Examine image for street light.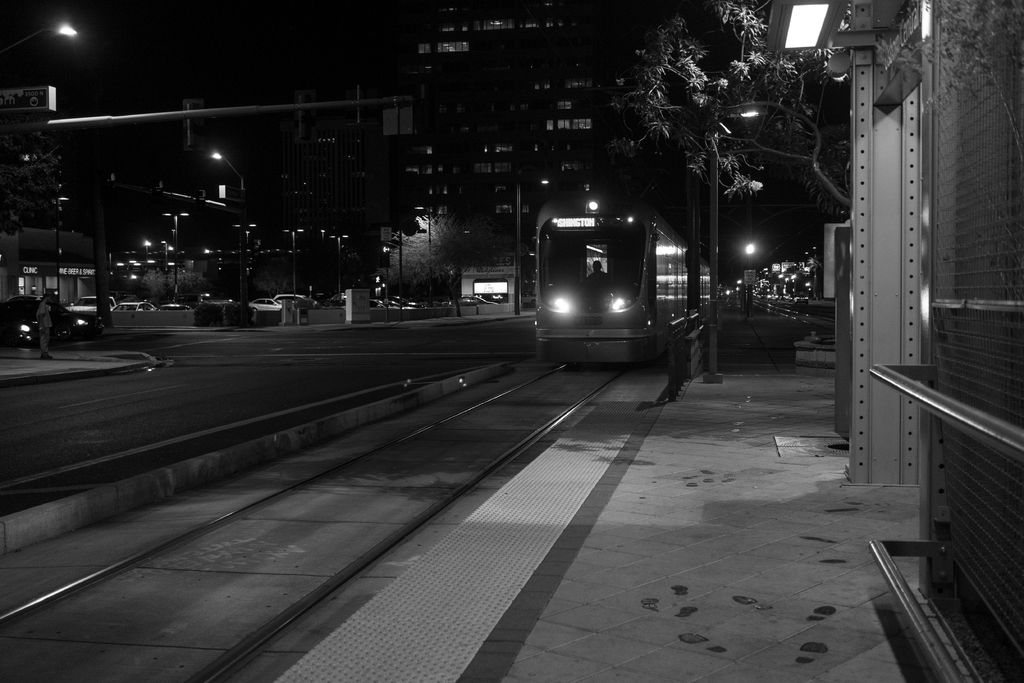
Examination result: bbox(330, 236, 349, 295).
